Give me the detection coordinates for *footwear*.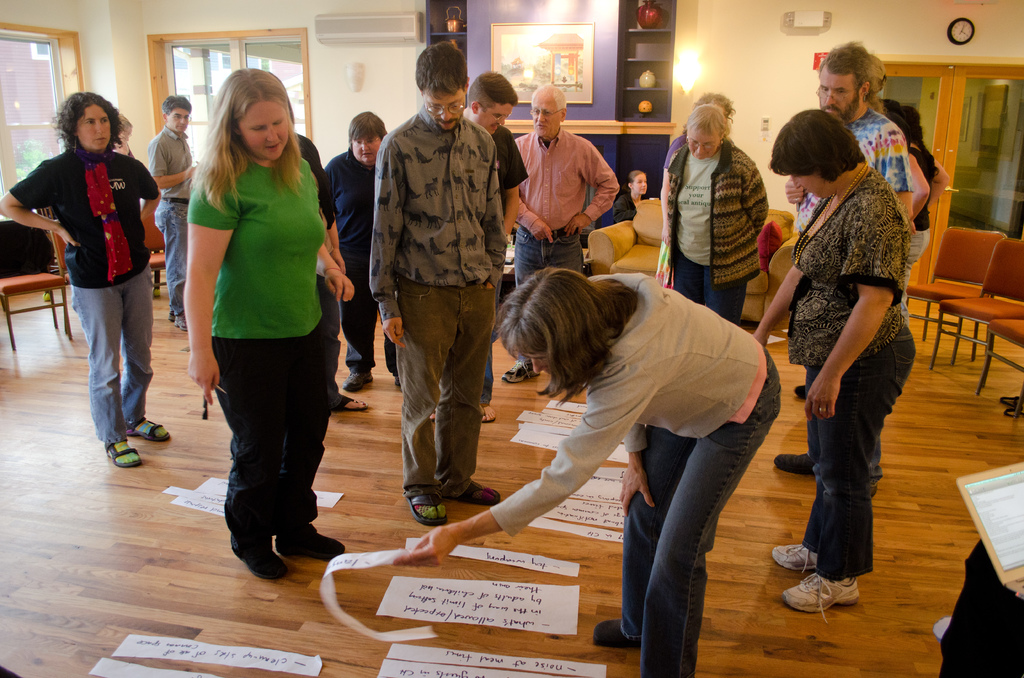
bbox=[771, 541, 820, 576].
